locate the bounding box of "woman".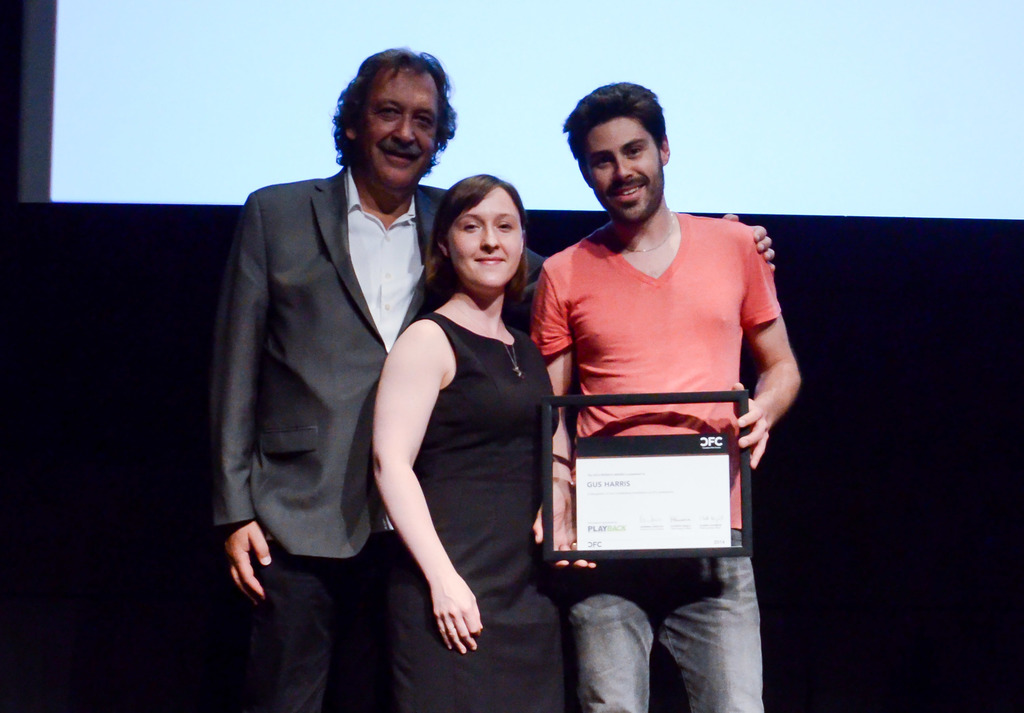
Bounding box: detection(372, 141, 565, 698).
